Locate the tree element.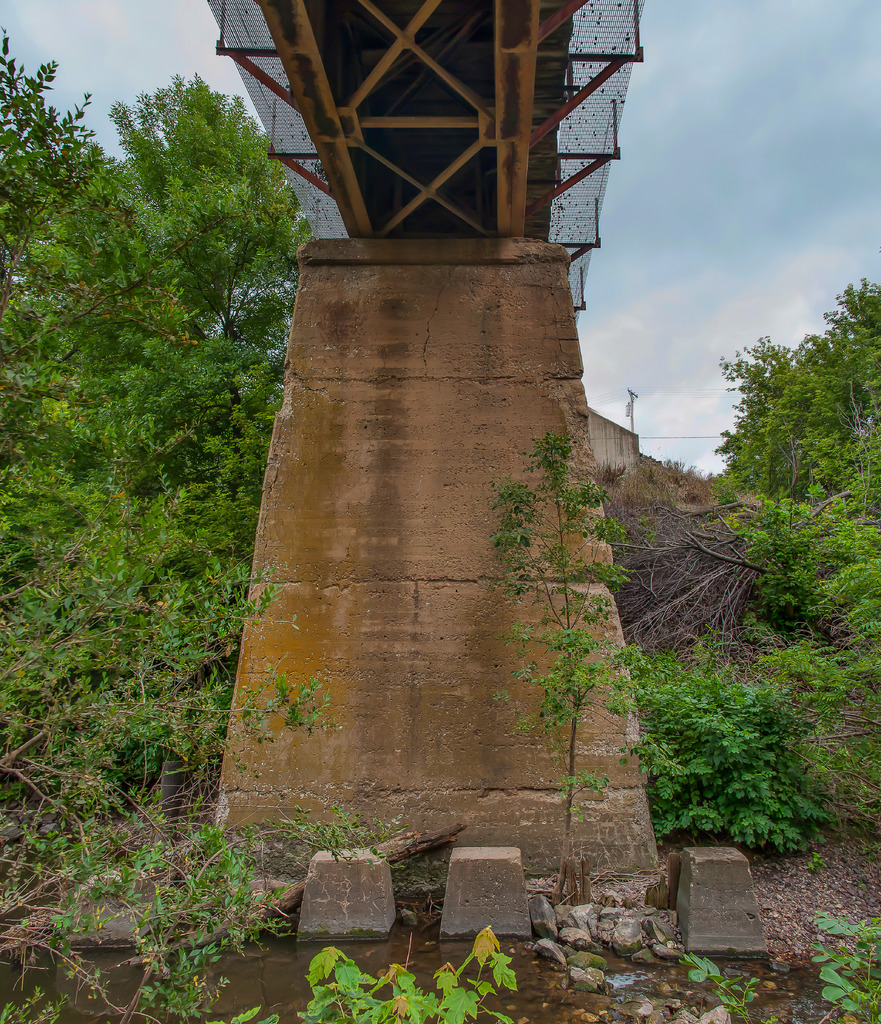
Element bbox: <region>705, 273, 880, 506</region>.
